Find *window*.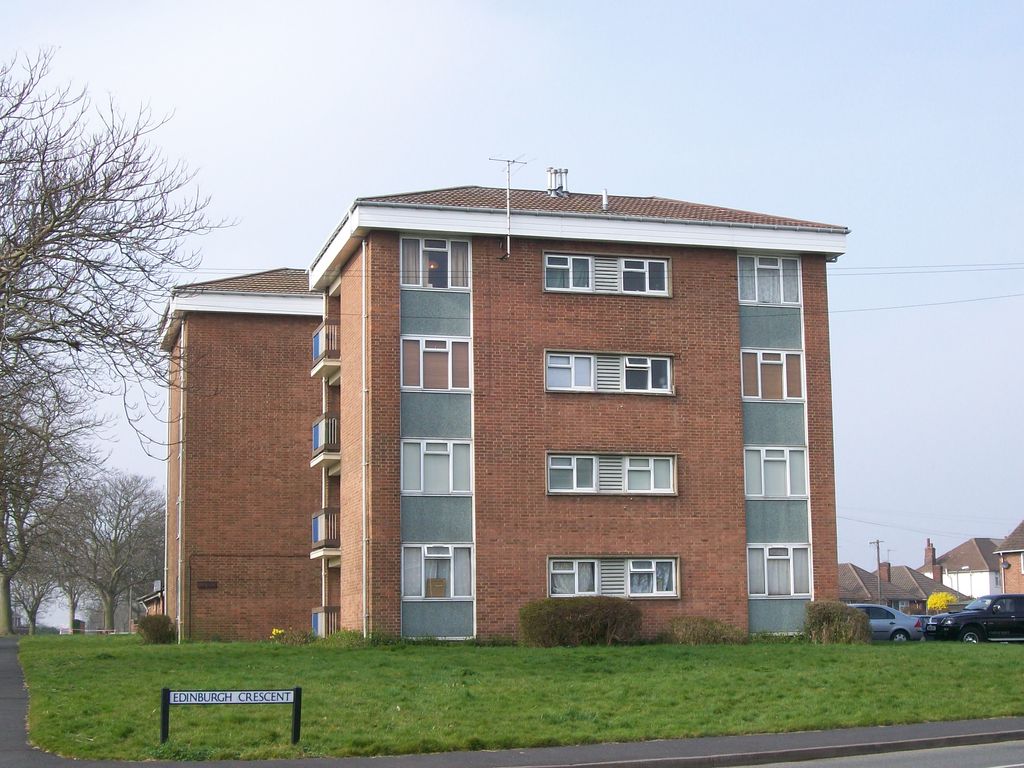
pyautogui.locateOnScreen(531, 340, 685, 403).
